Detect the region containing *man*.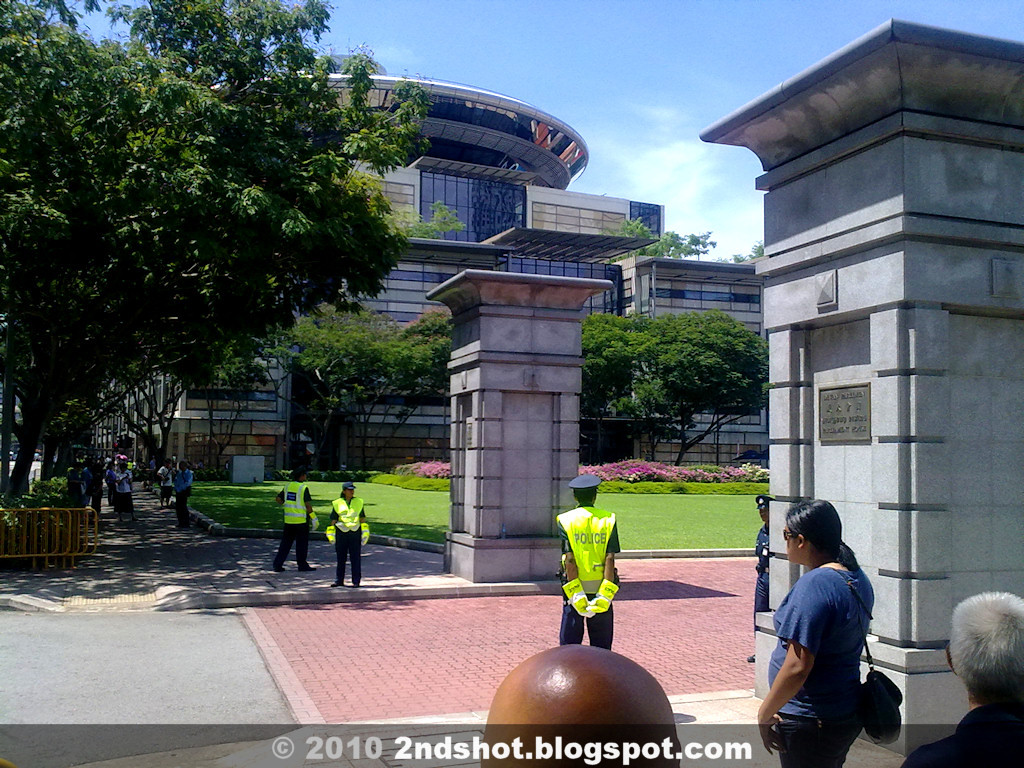
bbox=(906, 592, 1023, 767).
